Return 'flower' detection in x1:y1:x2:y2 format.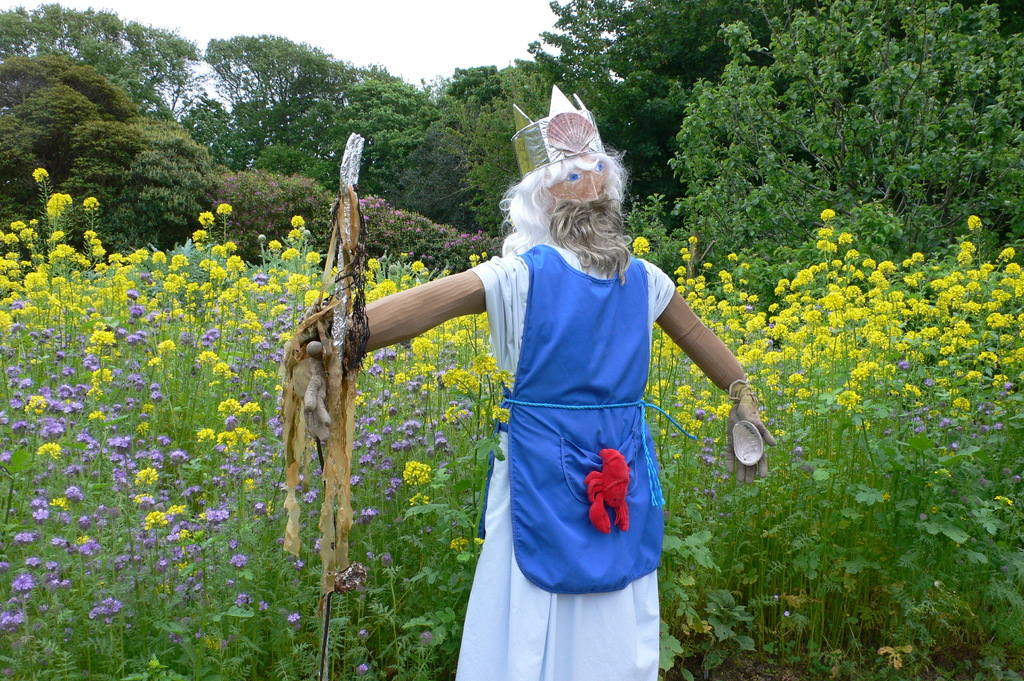
36:603:50:612.
